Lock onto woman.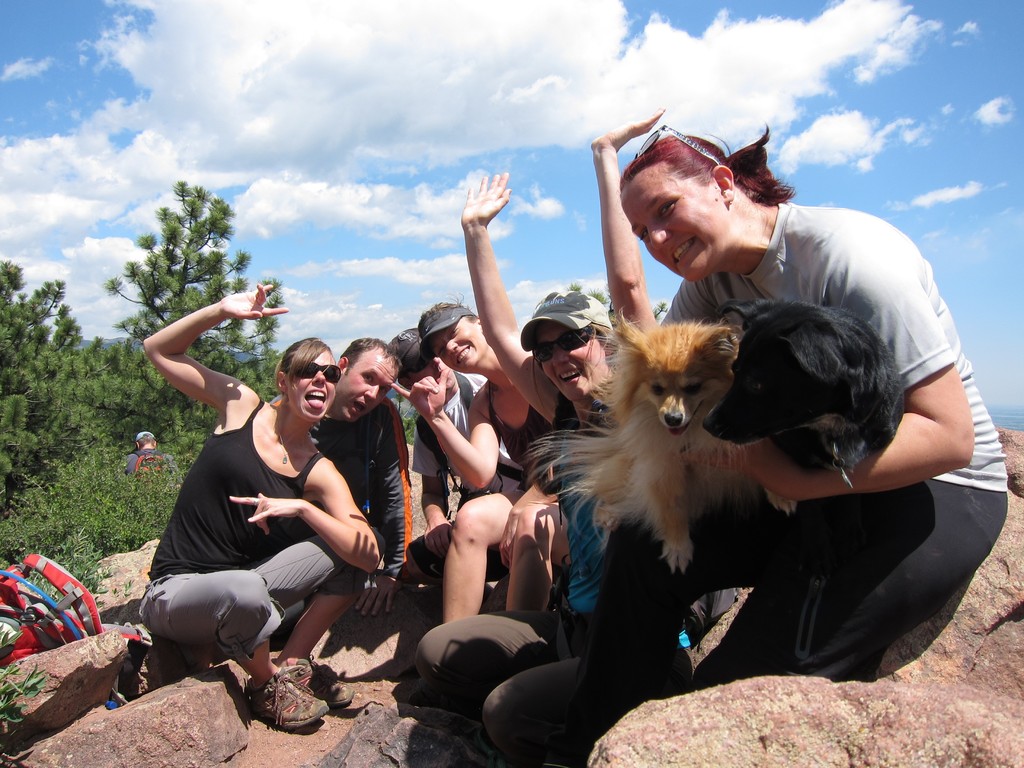
Locked: (413, 104, 670, 767).
